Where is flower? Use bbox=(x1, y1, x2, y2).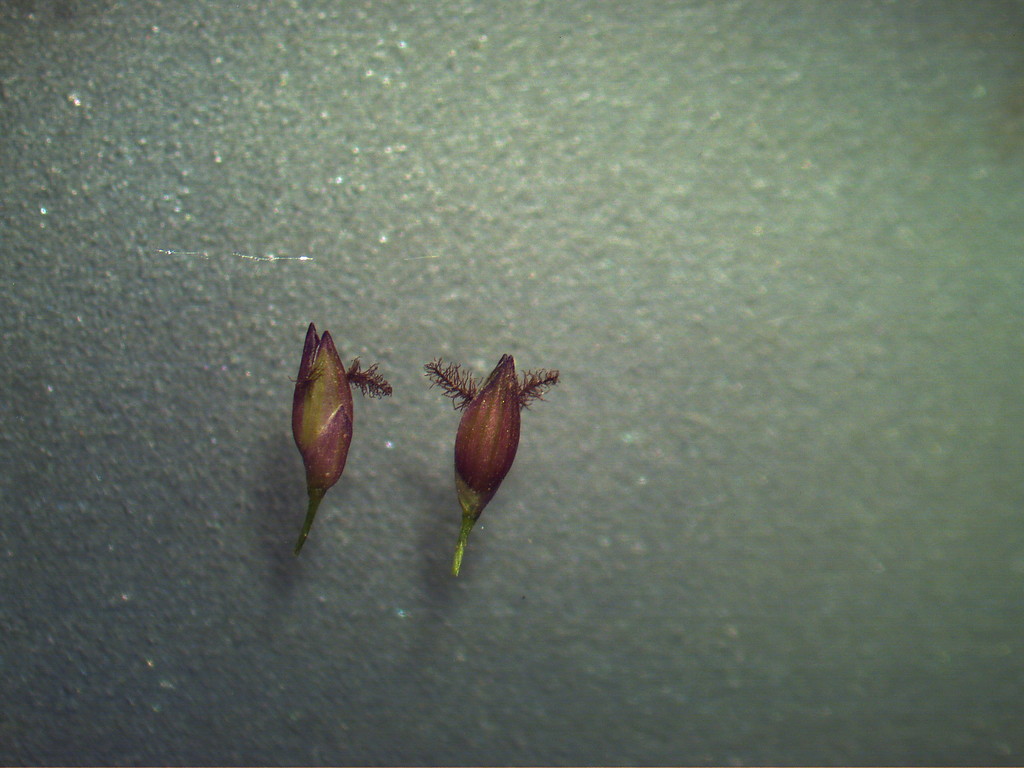
bbox=(414, 346, 564, 580).
